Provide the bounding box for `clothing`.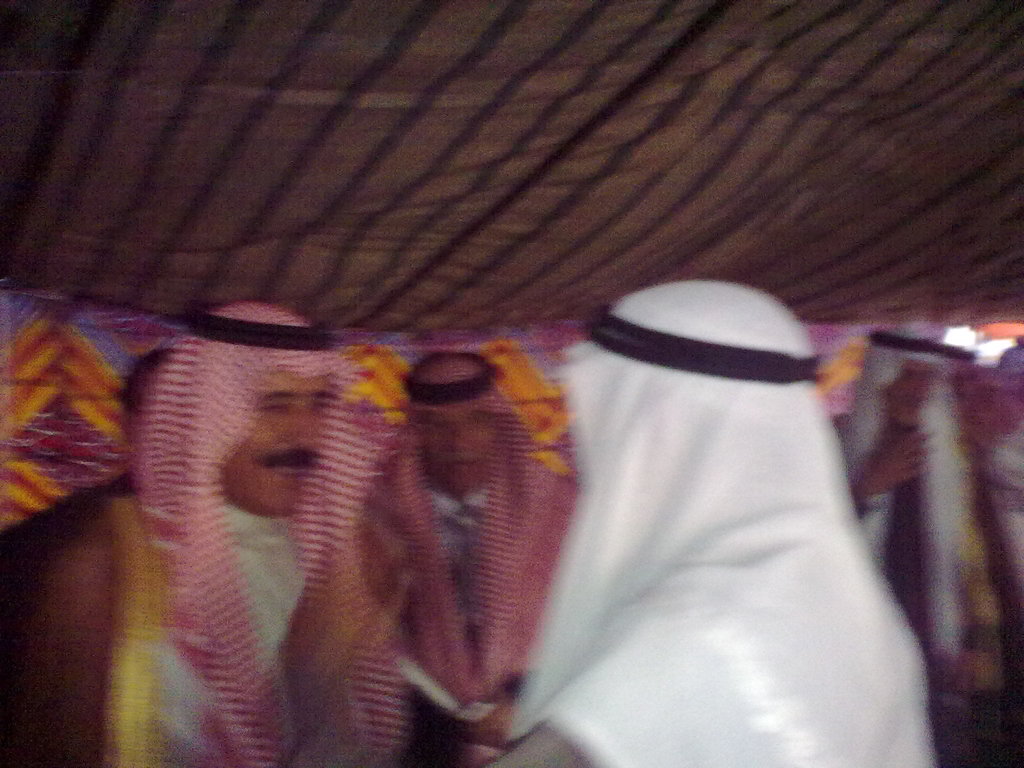
95/492/320/767.
